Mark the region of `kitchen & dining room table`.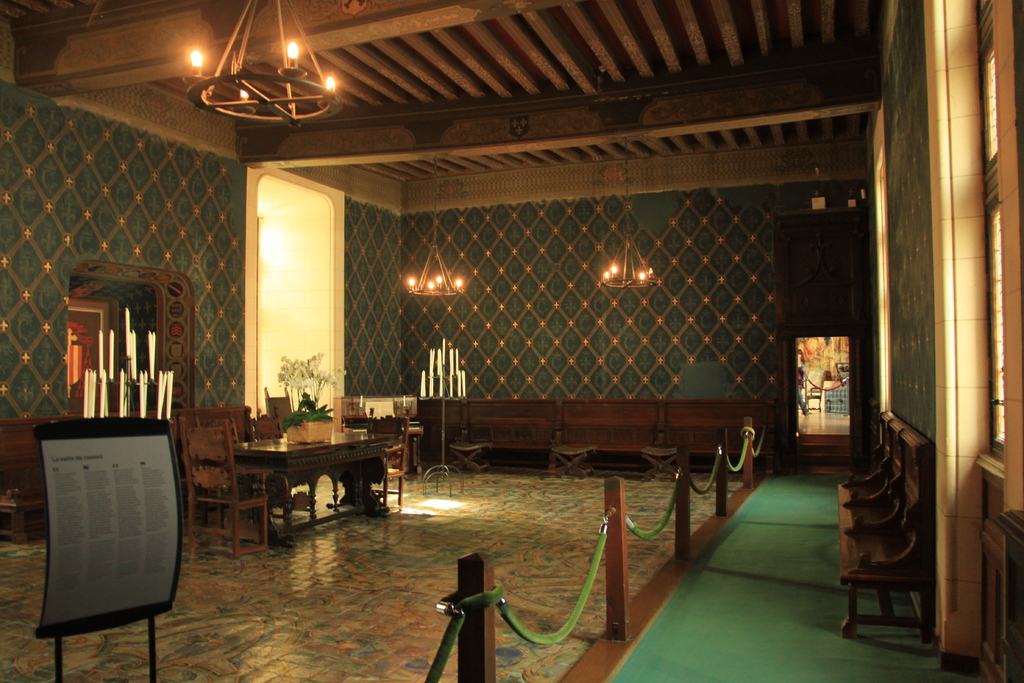
Region: (178,423,403,534).
